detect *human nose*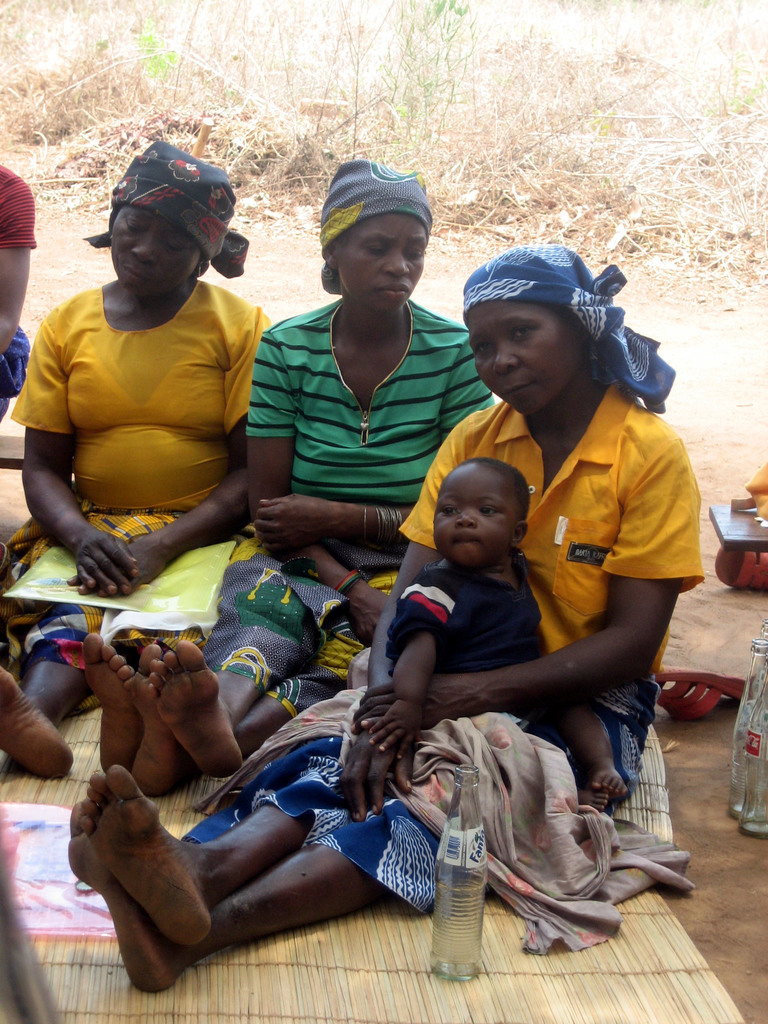
{"left": 382, "top": 250, "right": 412, "bottom": 281}
